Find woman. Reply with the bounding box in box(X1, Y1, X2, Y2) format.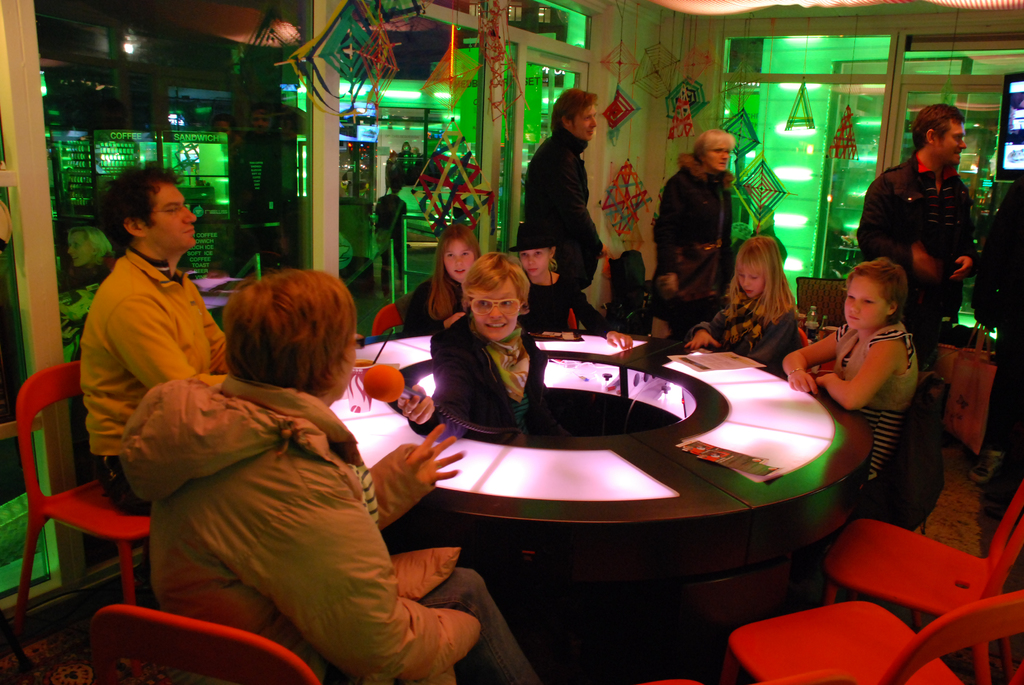
box(650, 127, 732, 297).
